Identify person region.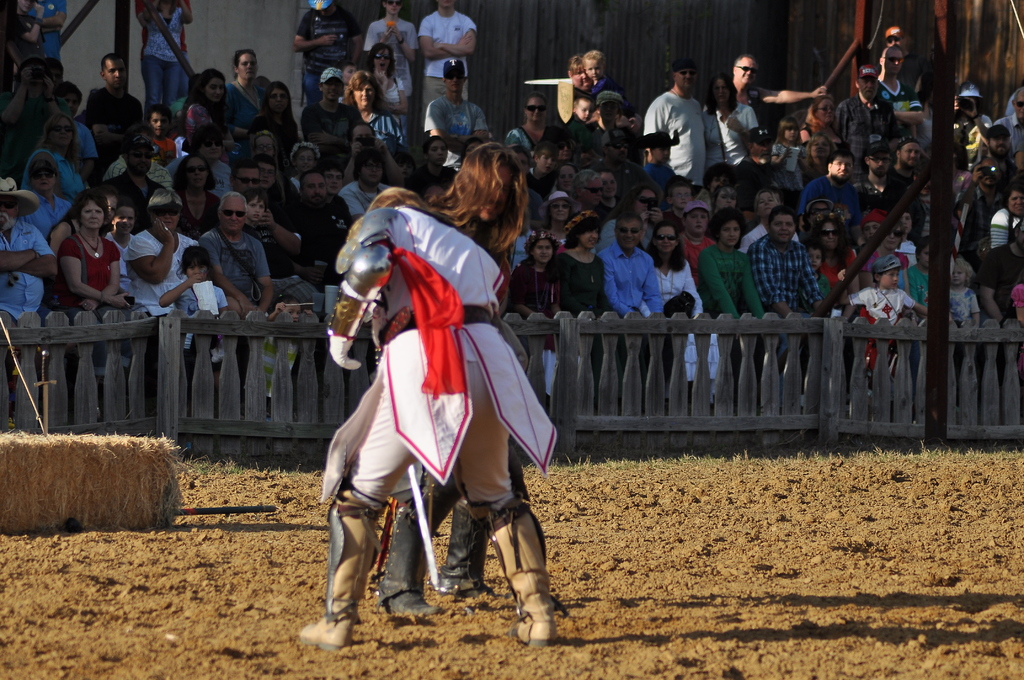
Region: 542, 188, 586, 234.
